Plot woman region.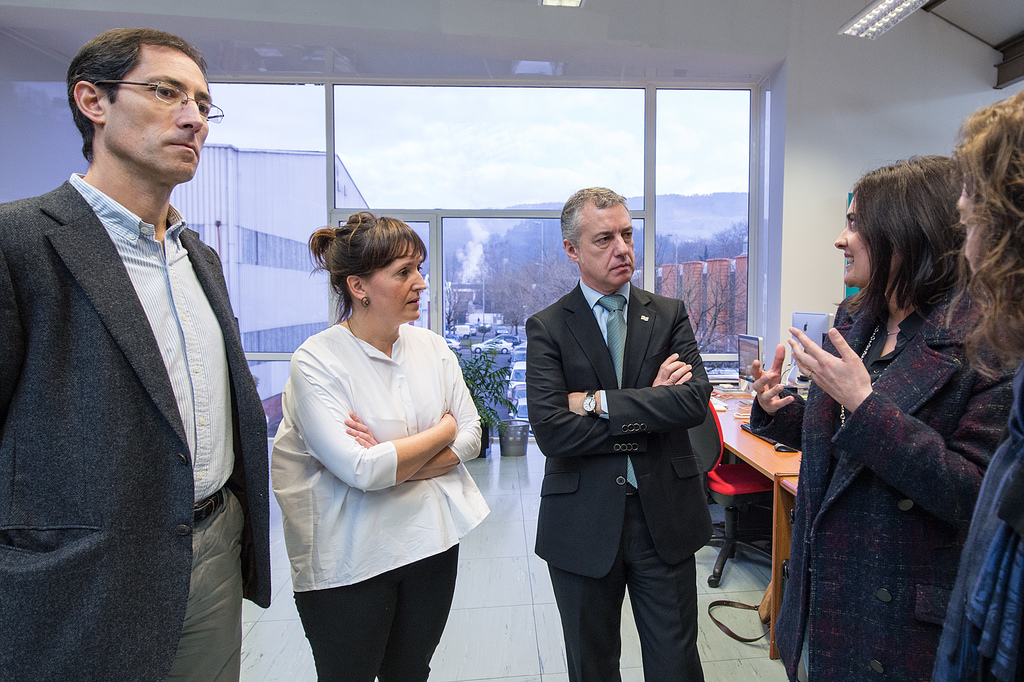
Plotted at select_region(272, 233, 492, 681).
